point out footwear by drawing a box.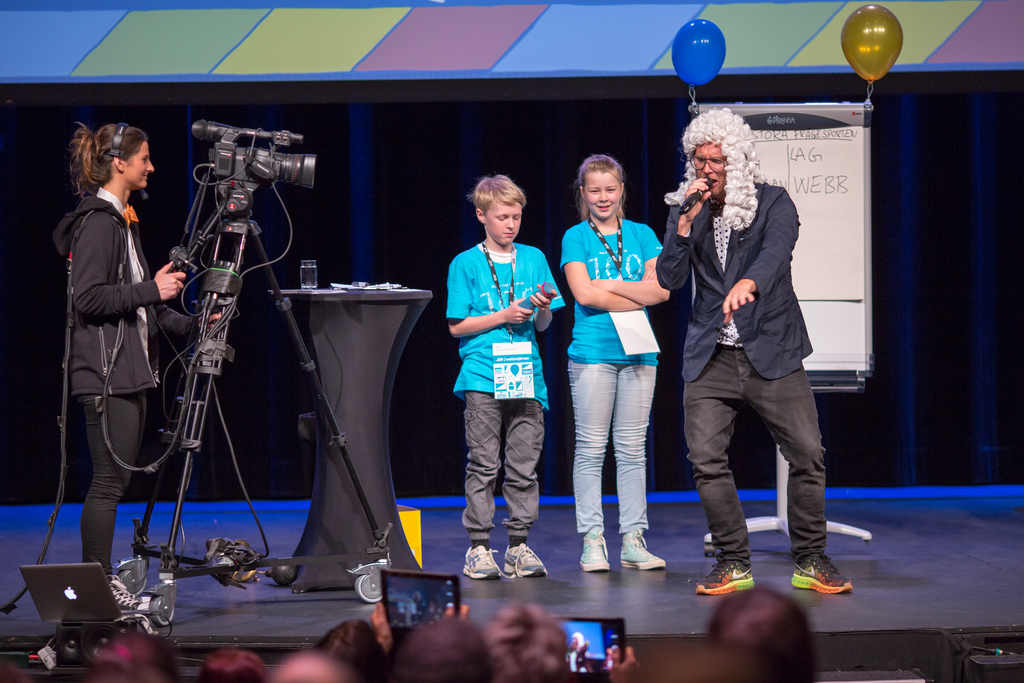
select_region(489, 537, 545, 578).
